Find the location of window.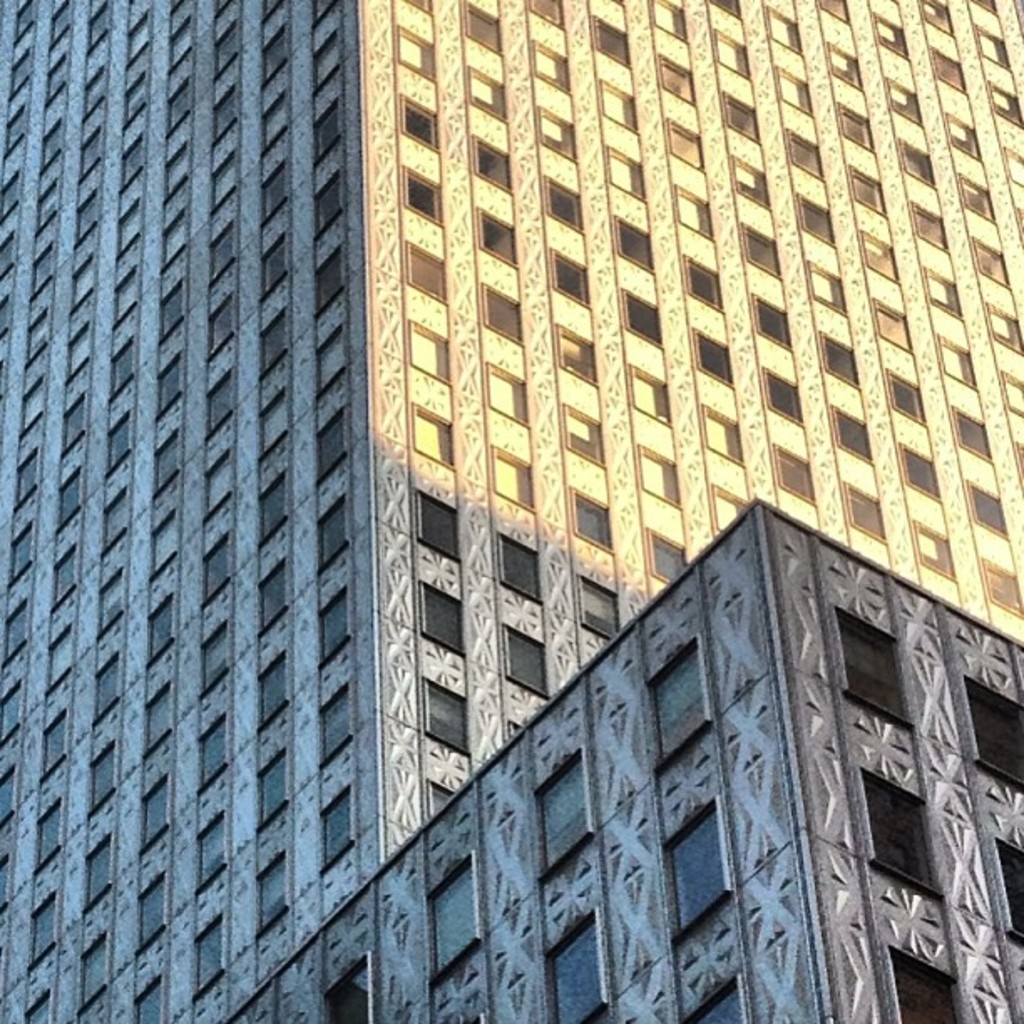
Location: crop(490, 450, 537, 509).
